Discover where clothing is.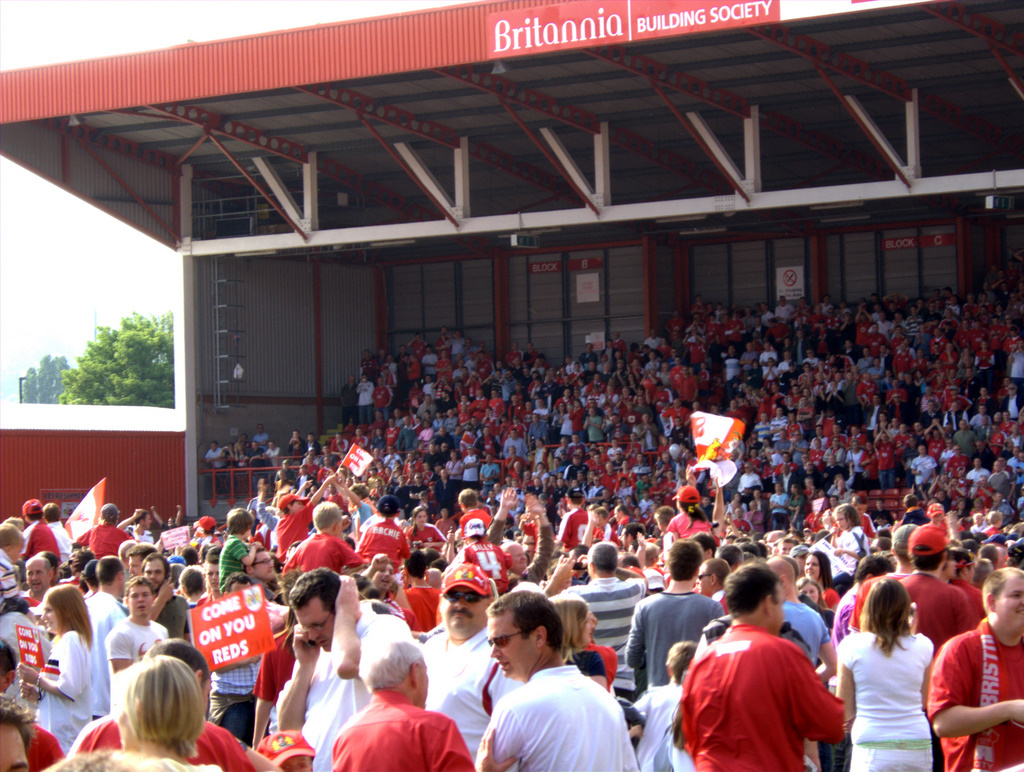
Discovered at 628, 584, 724, 689.
